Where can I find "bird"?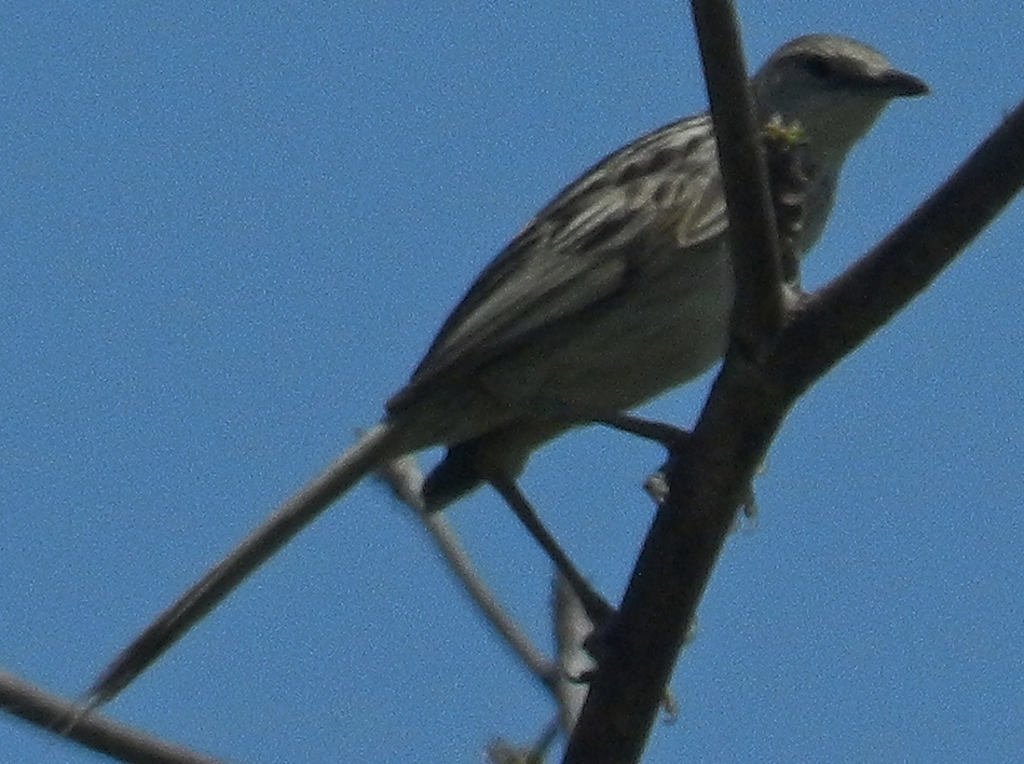
You can find it at 62,28,933,732.
